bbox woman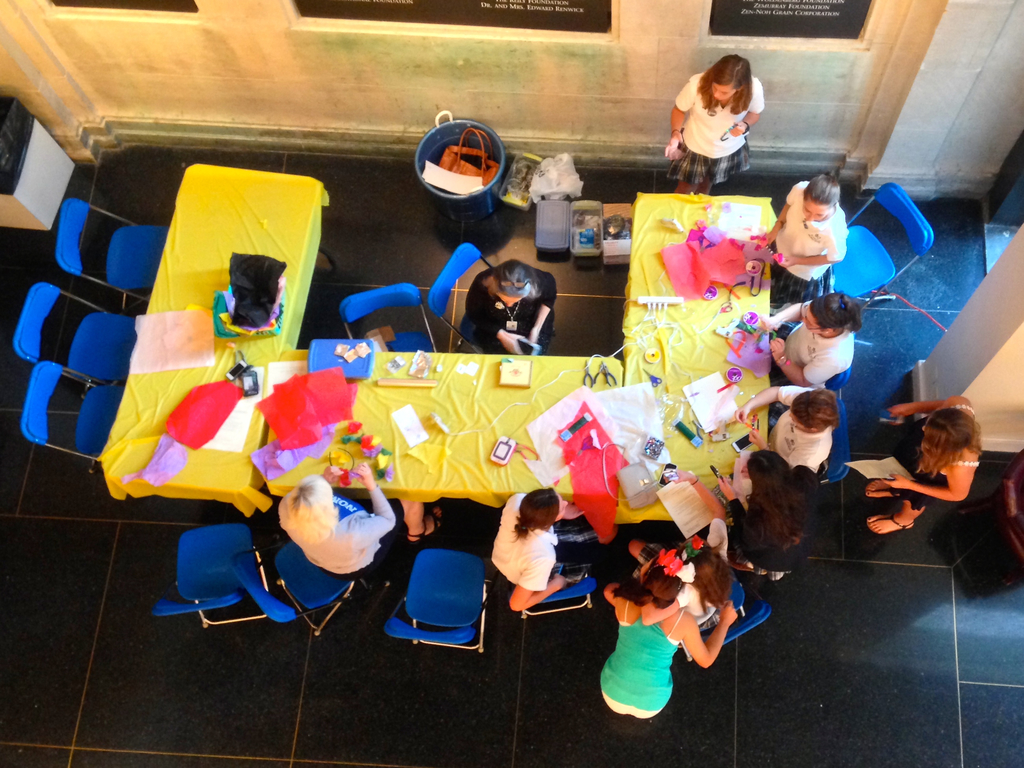
Rect(278, 474, 397, 579)
